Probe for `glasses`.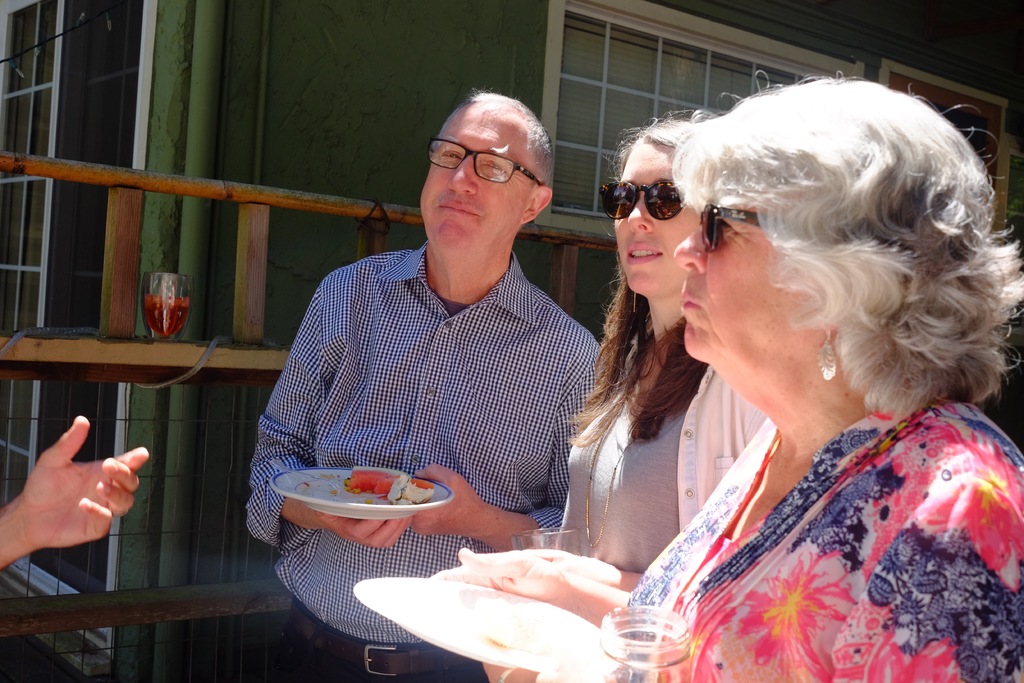
Probe result: bbox=[698, 200, 757, 250].
